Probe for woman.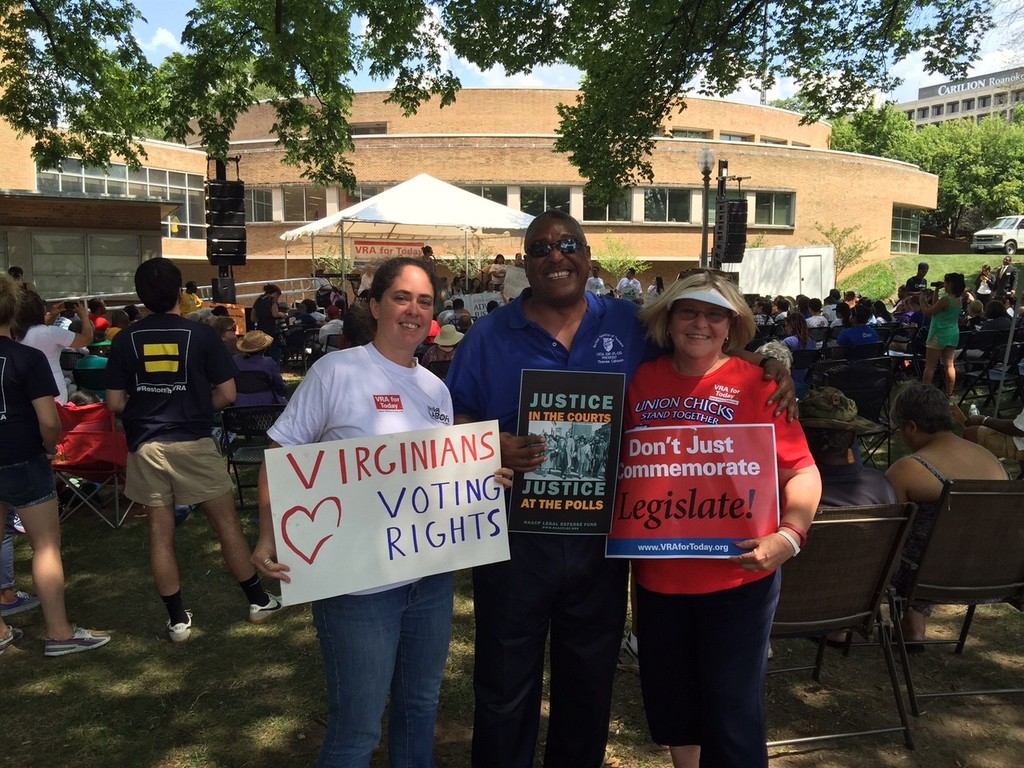
Probe result: rect(780, 310, 816, 394).
